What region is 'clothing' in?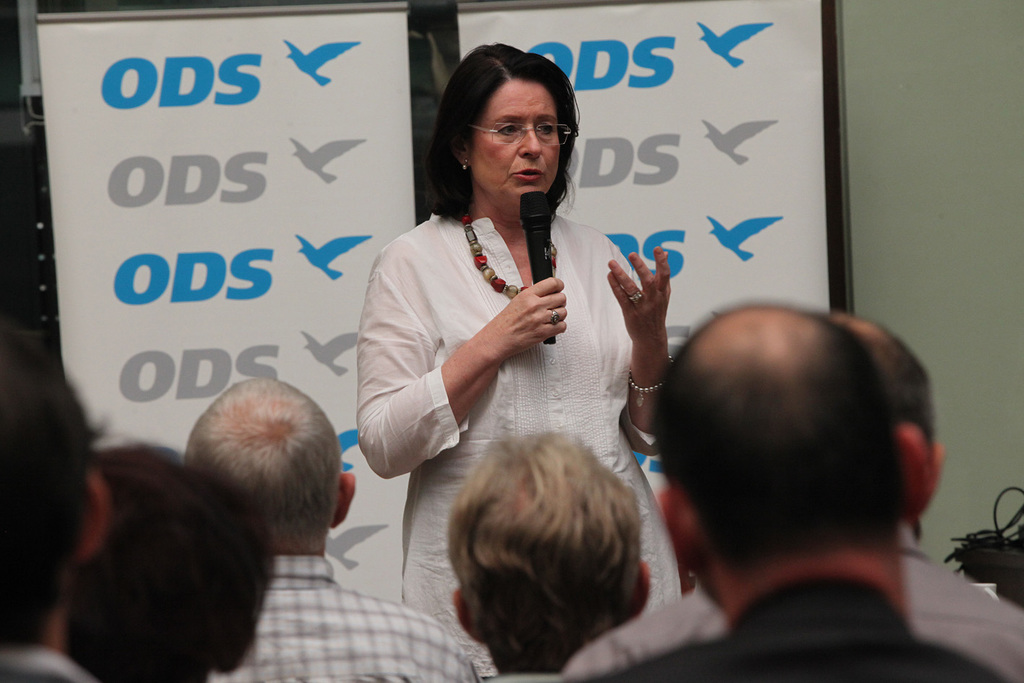
detection(212, 554, 480, 682).
